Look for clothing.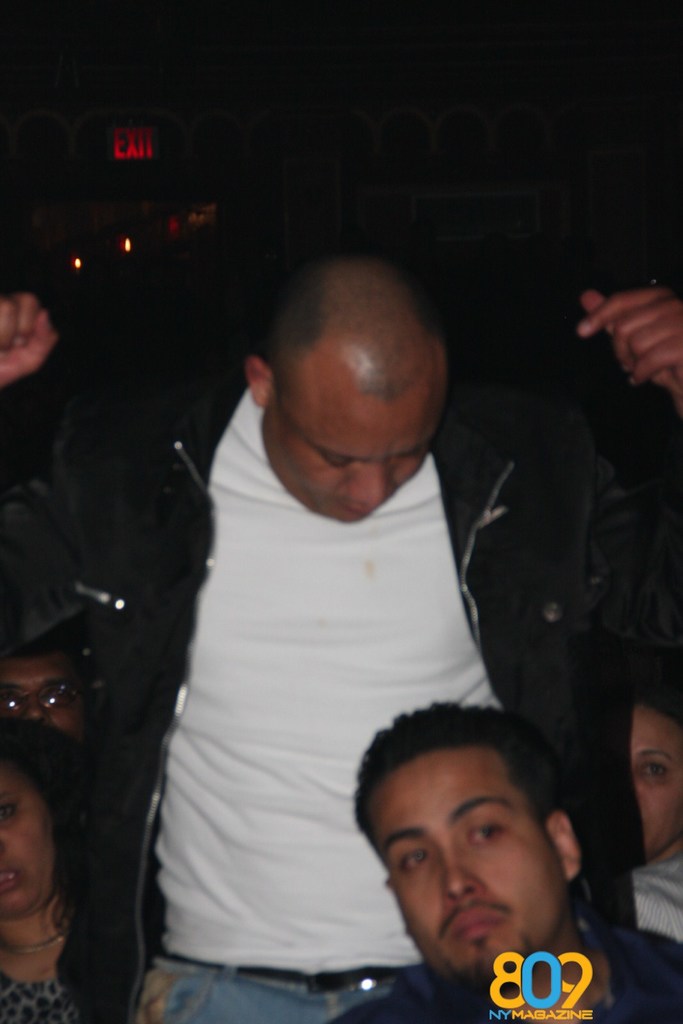
Found: <bbox>326, 913, 682, 1023</bbox>.
